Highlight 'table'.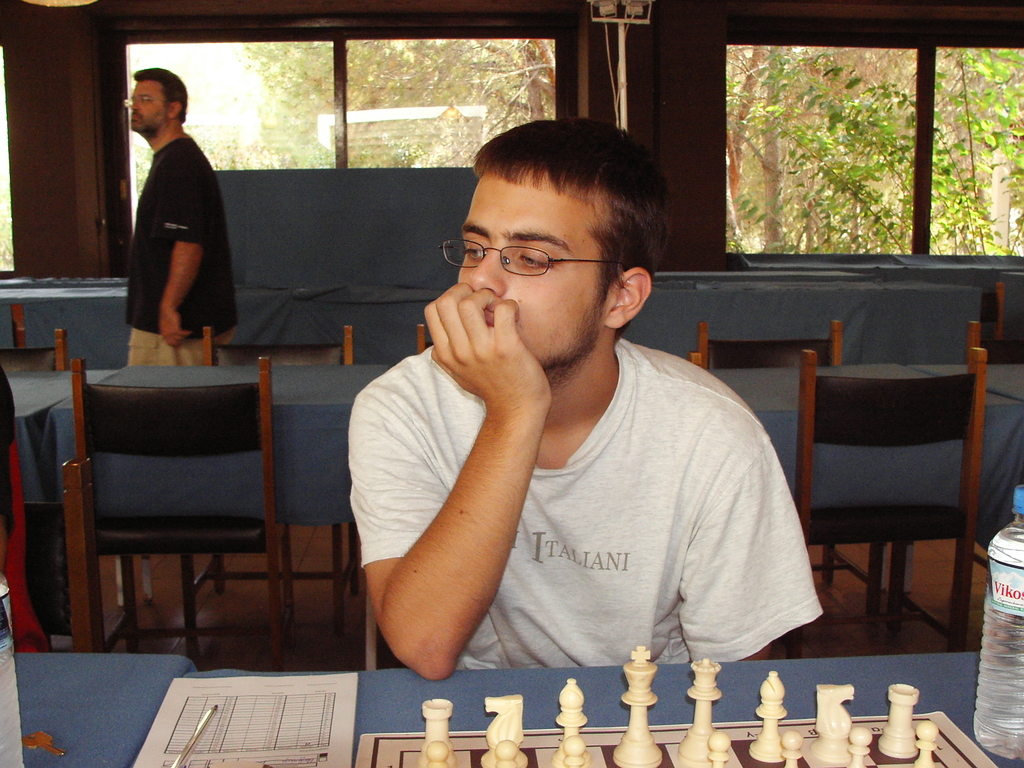
Highlighted region: region(3, 351, 376, 674).
